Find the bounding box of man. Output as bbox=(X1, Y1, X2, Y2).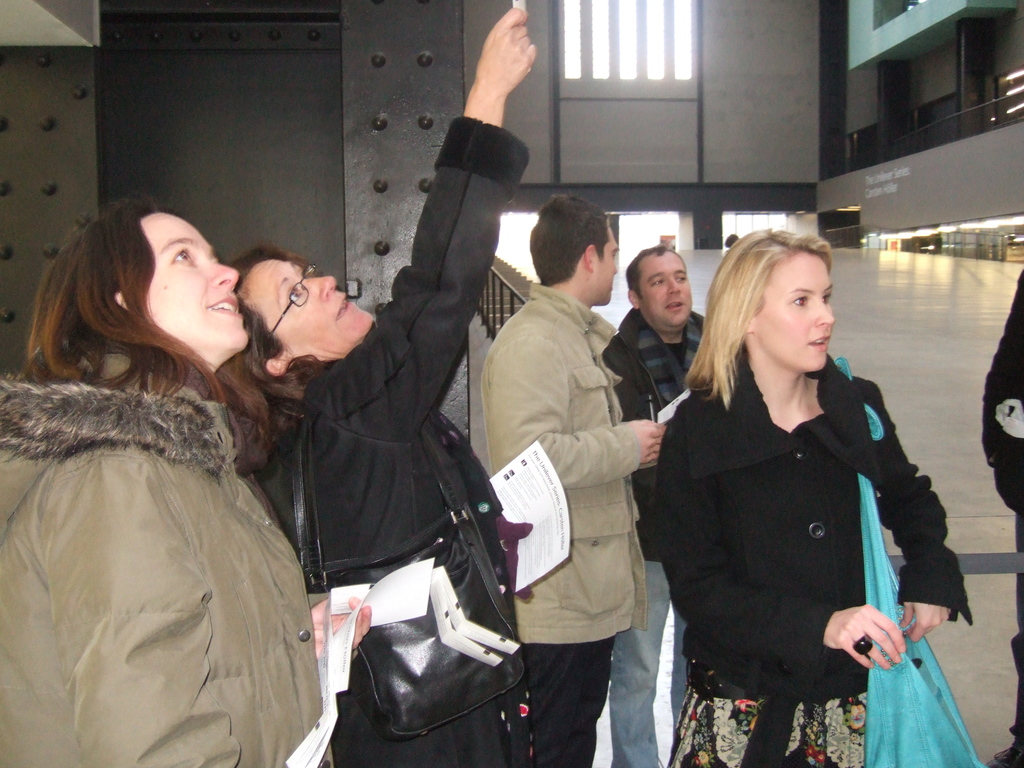
bbox=(470, 199, 684, 767).
